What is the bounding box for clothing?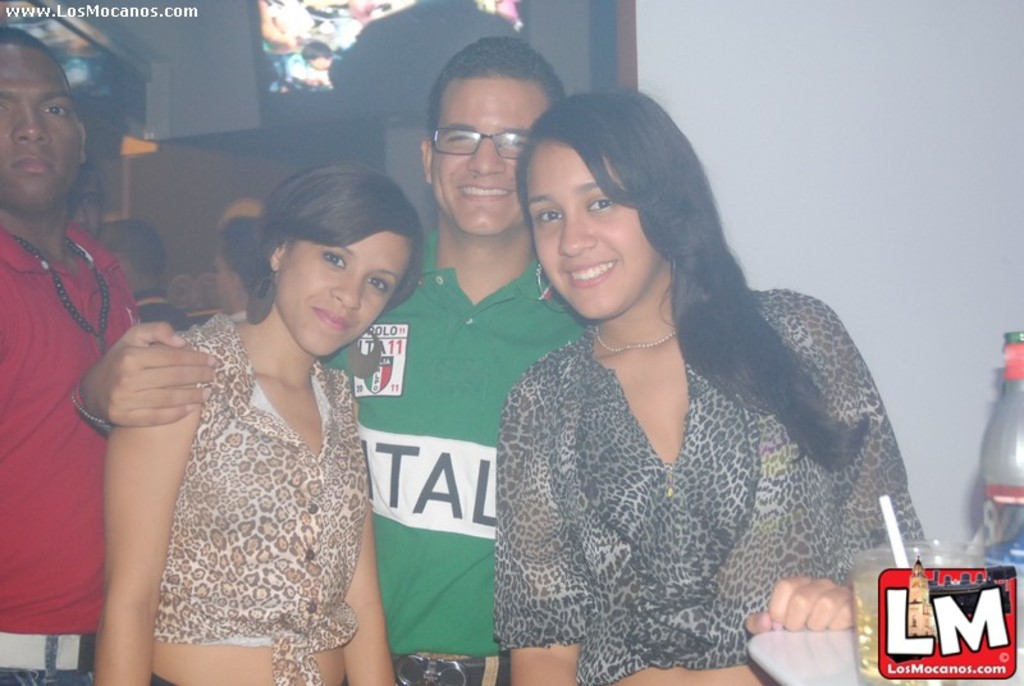
324/225/586/685.
